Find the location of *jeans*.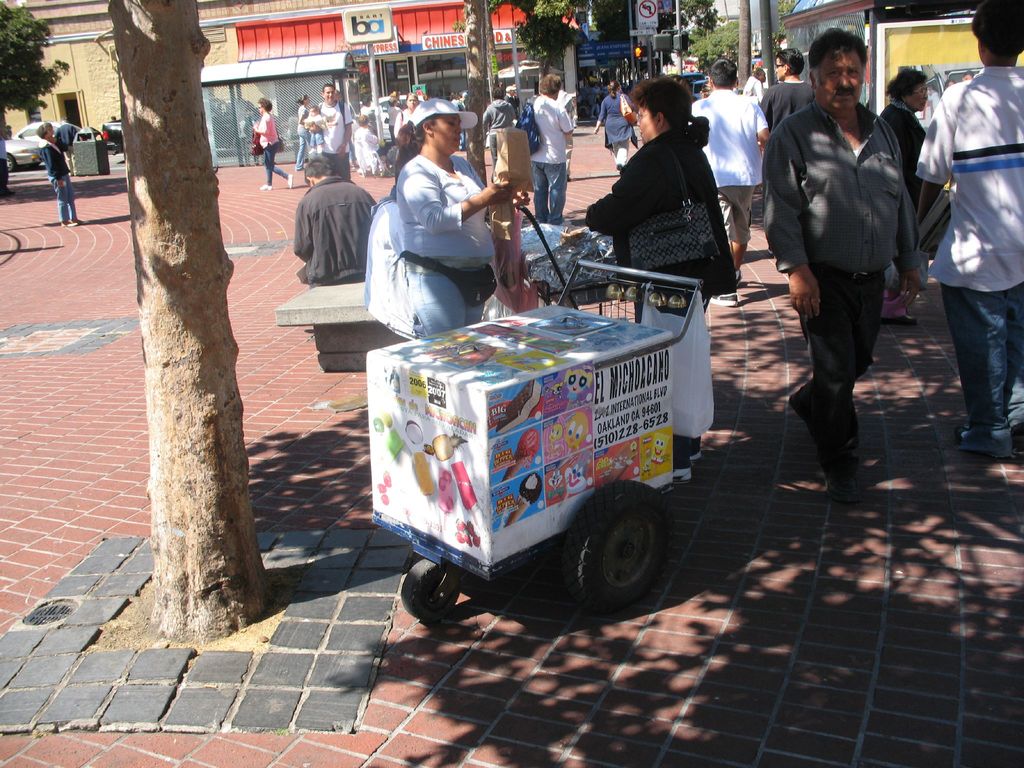
Location: bbox=(262, 151, 291, 181).
